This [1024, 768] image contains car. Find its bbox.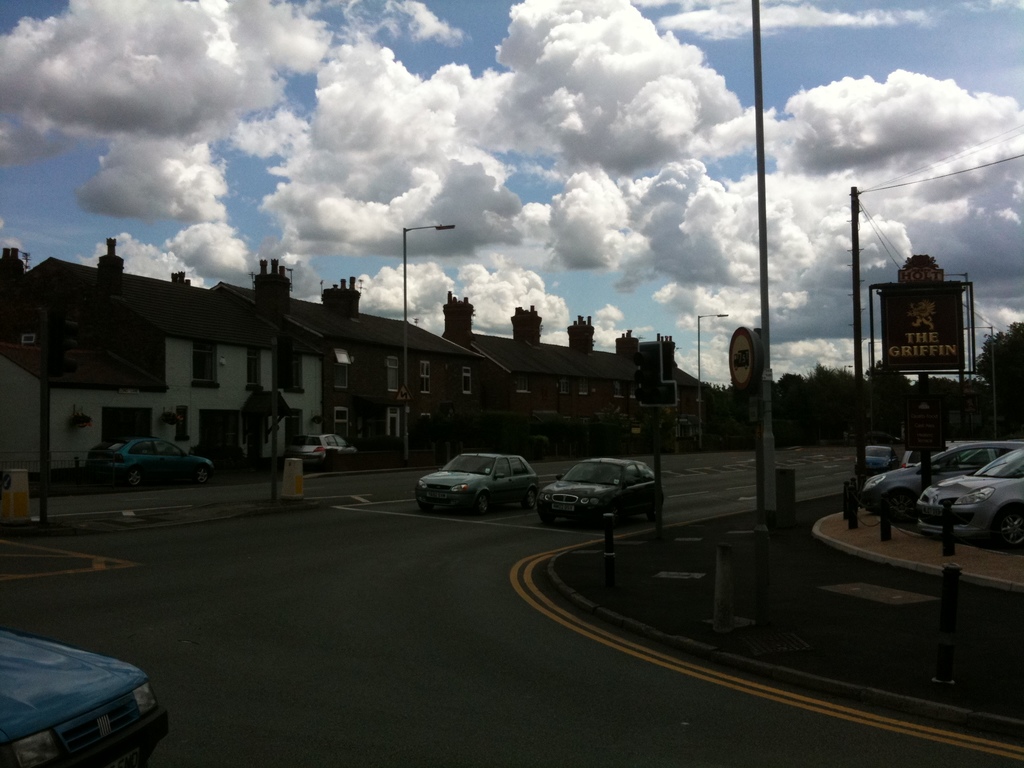
852, 442, 943, 477.
